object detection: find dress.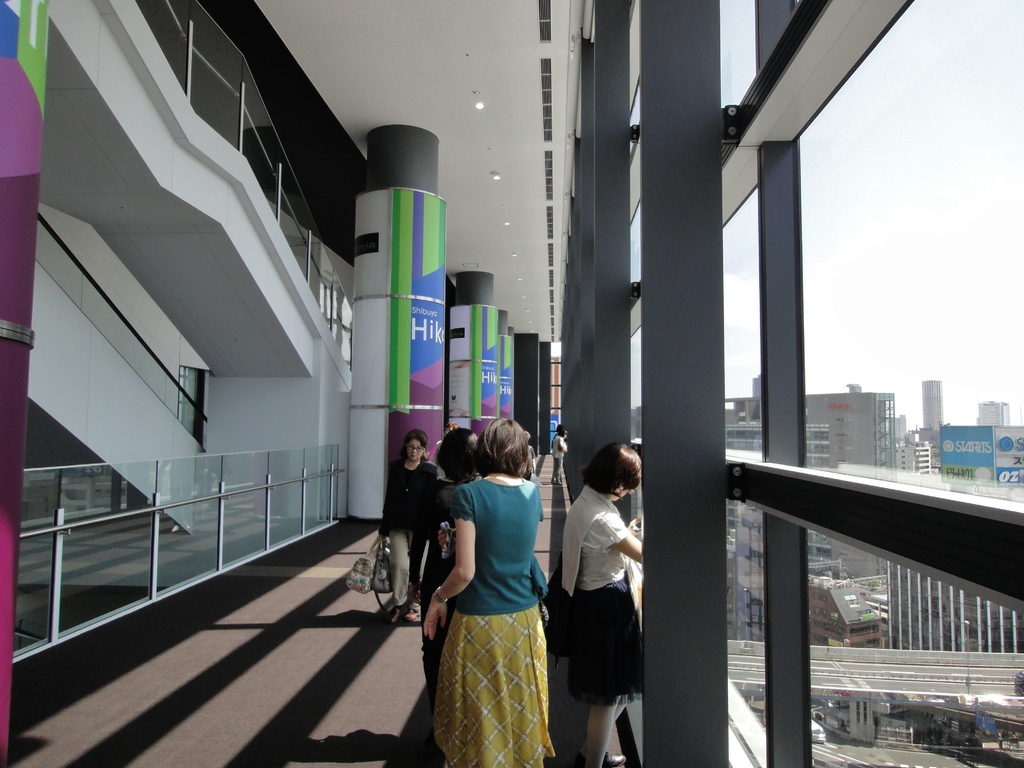
locate(557, 483, 652, 722).
